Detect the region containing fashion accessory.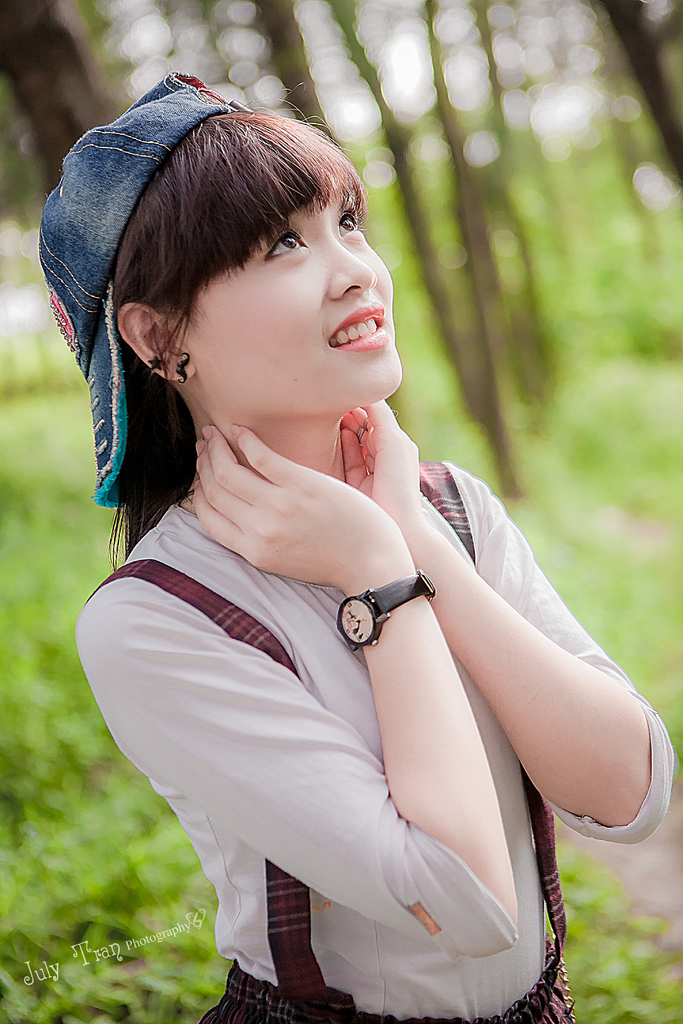
bbox=[334, 564, 435, 659].
